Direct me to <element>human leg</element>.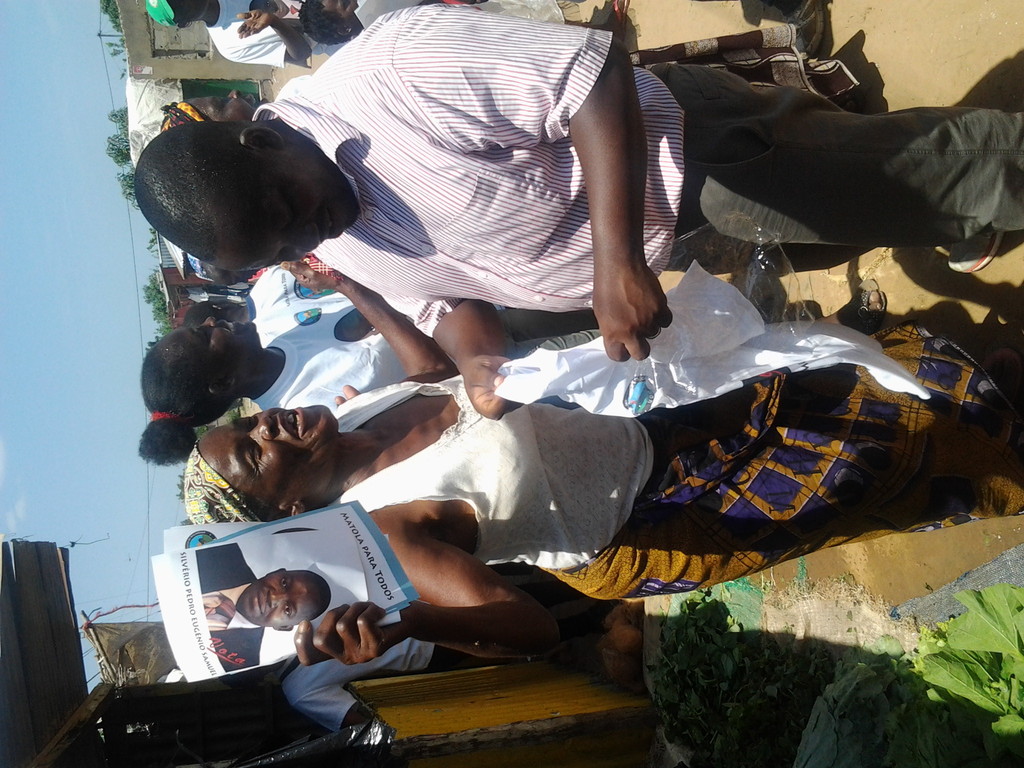
Direction: 679, 69, 1023, 241.
